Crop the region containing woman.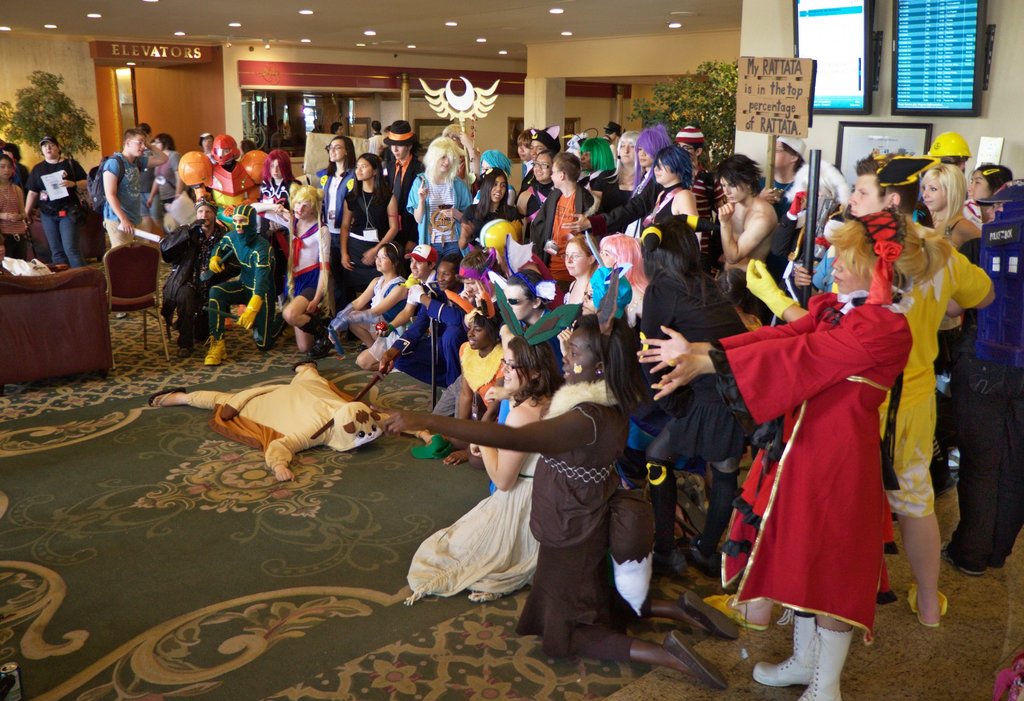
Crop region: bbox=[408, 132, 471, 259].
